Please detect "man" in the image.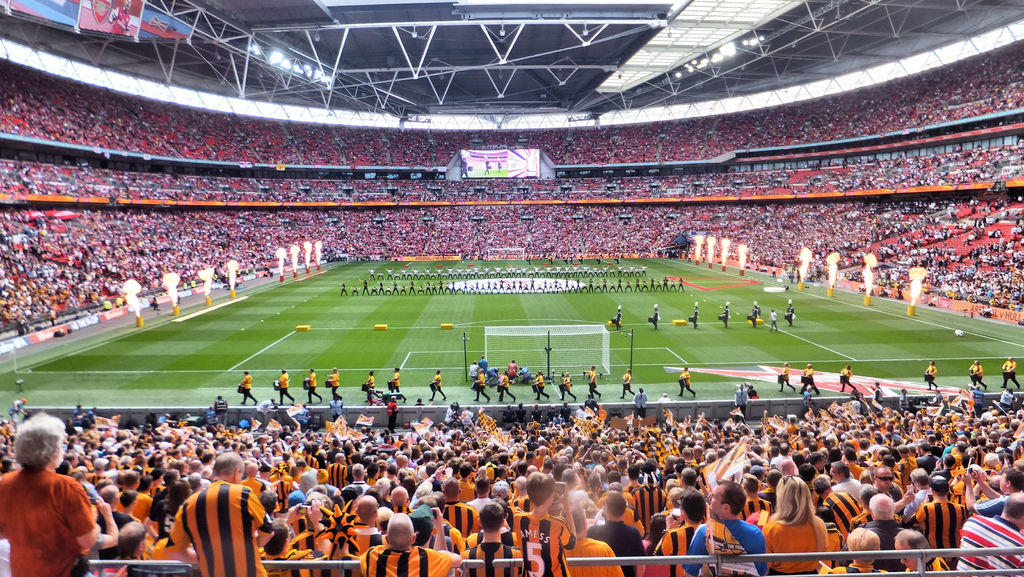
box(655, 306, 659, 330).
